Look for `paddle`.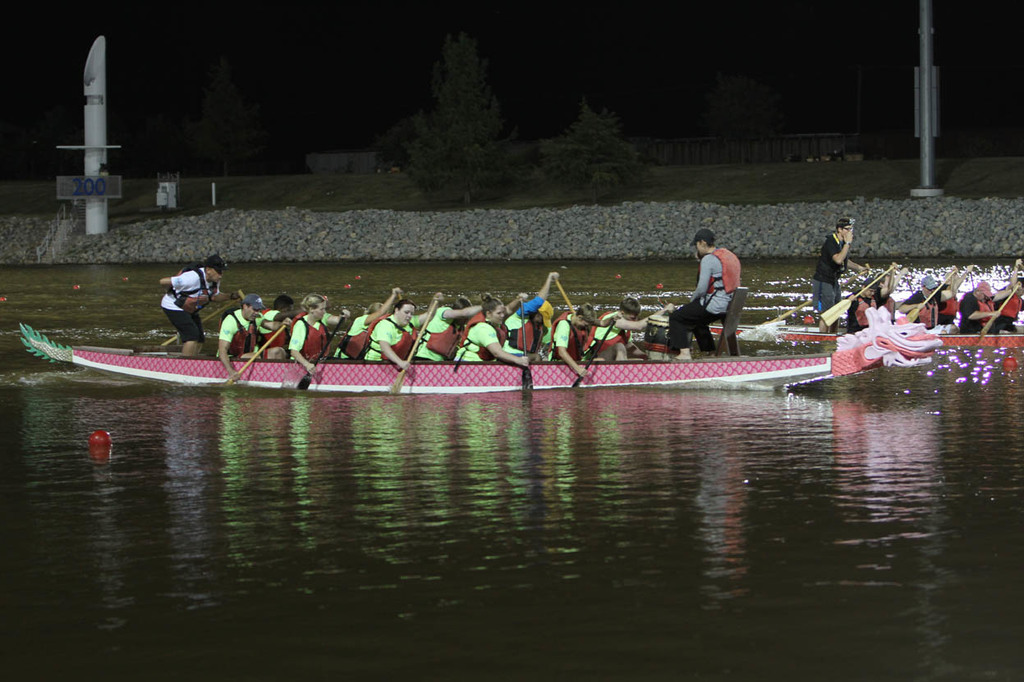
Found: detection(553, 277, 573, 310).
